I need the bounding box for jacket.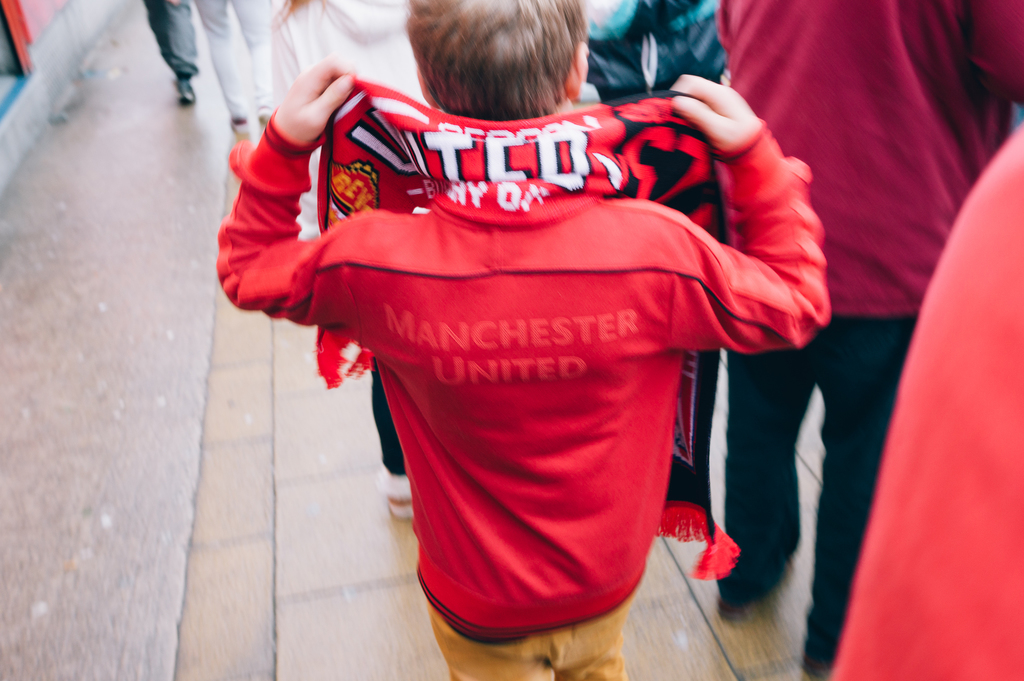
Here it is: (295,124,792,662).
